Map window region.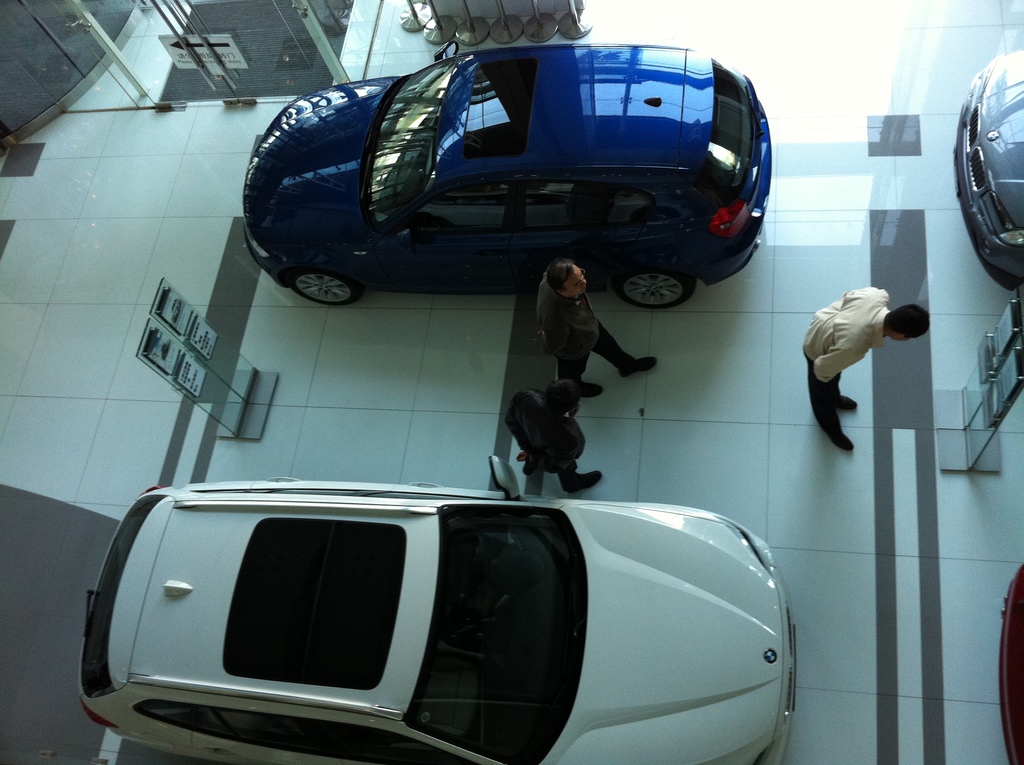
Mapped to bbox(125, 693, 476, 764).
